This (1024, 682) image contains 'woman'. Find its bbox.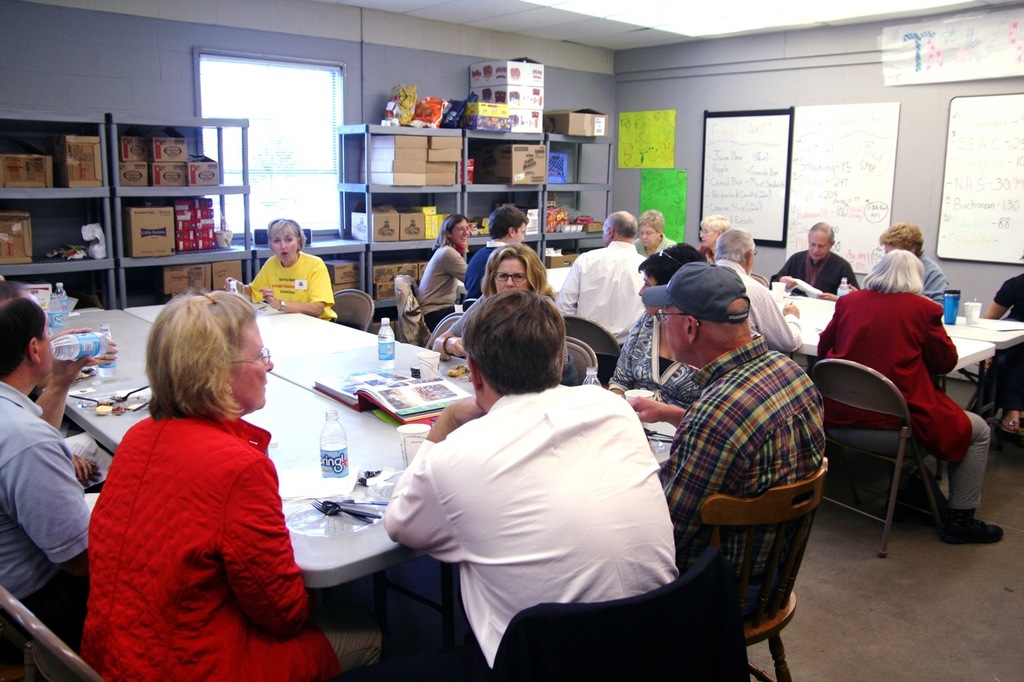
<box>817,250,1007,547</box>.
